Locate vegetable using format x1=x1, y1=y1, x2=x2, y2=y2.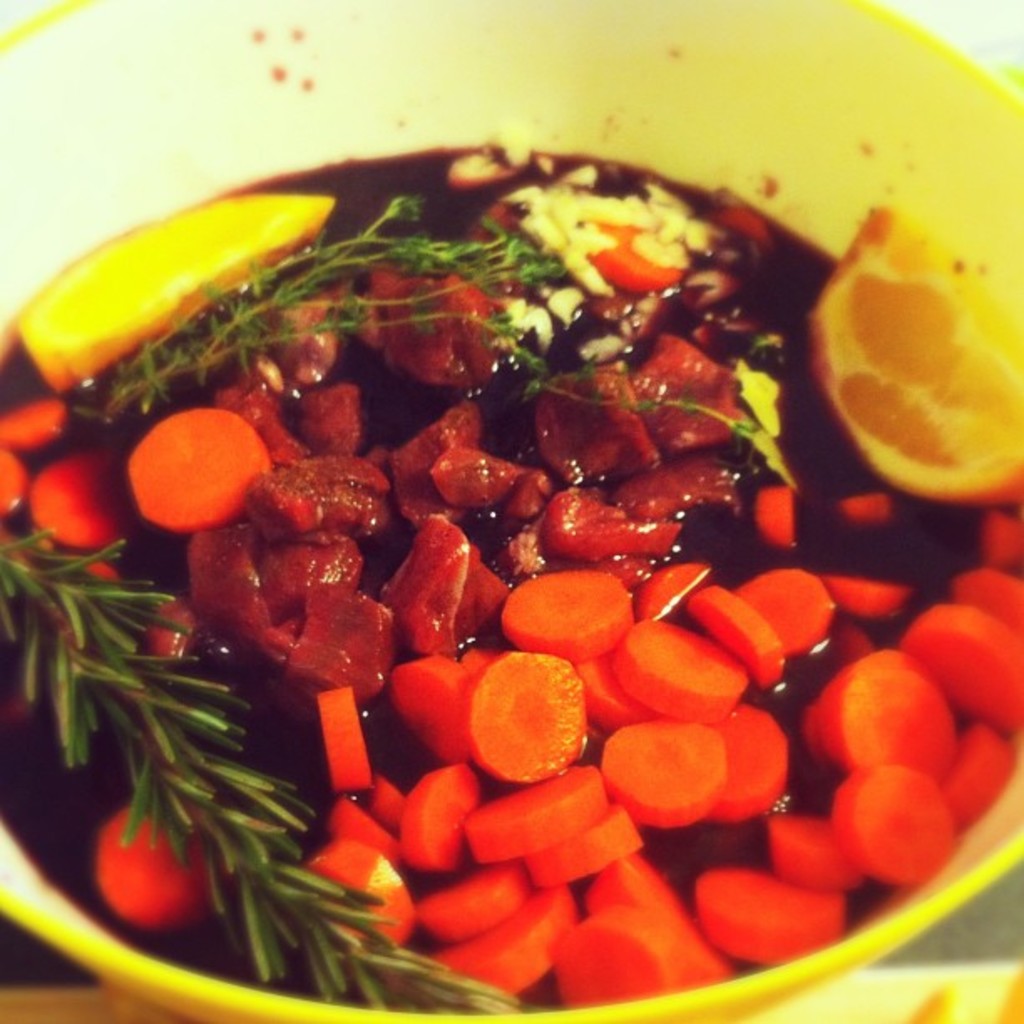
x1=305, y1=830, x2=408, y2=952.
